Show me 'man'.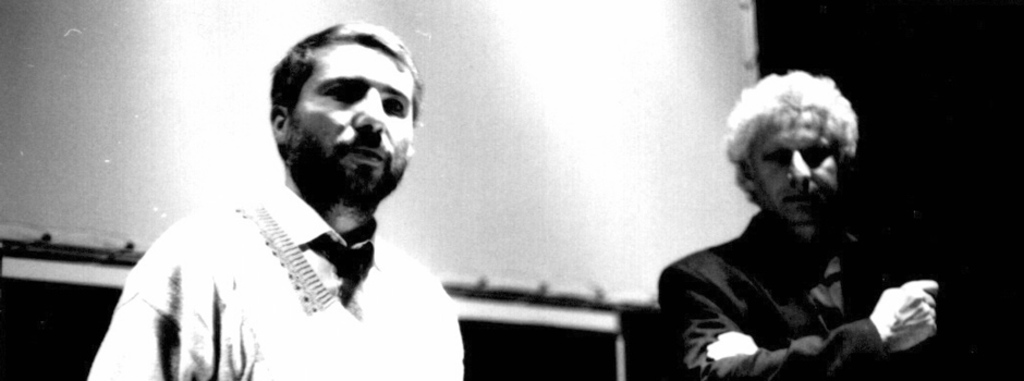
'man' is here: <bbox>92, 17, 470, 380</bbox>.
